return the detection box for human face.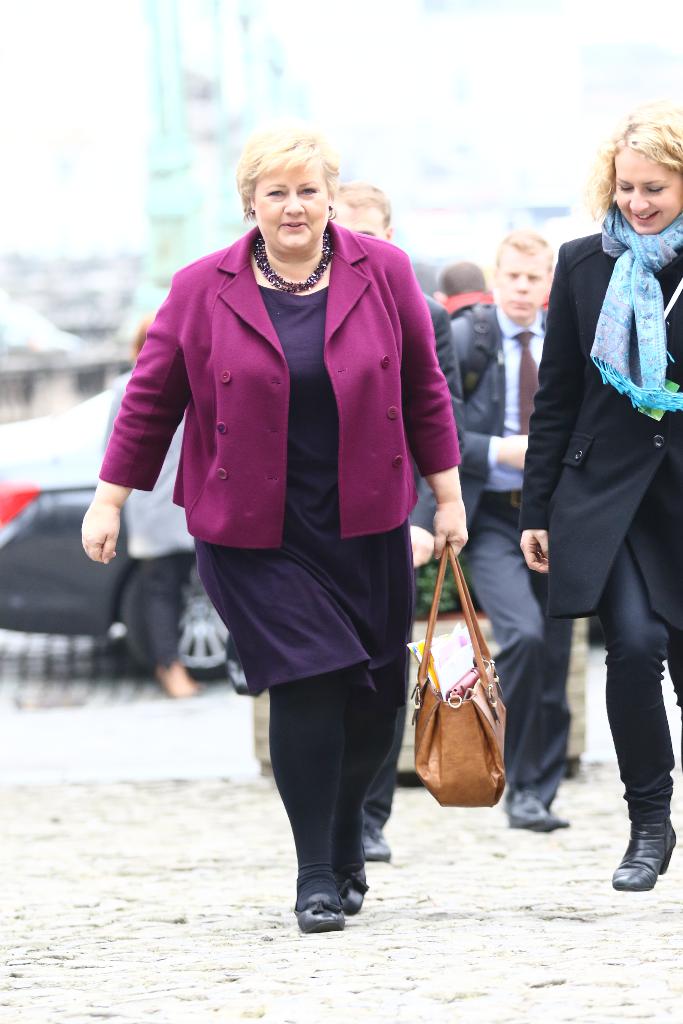
region(253, 163, 332, 244).
